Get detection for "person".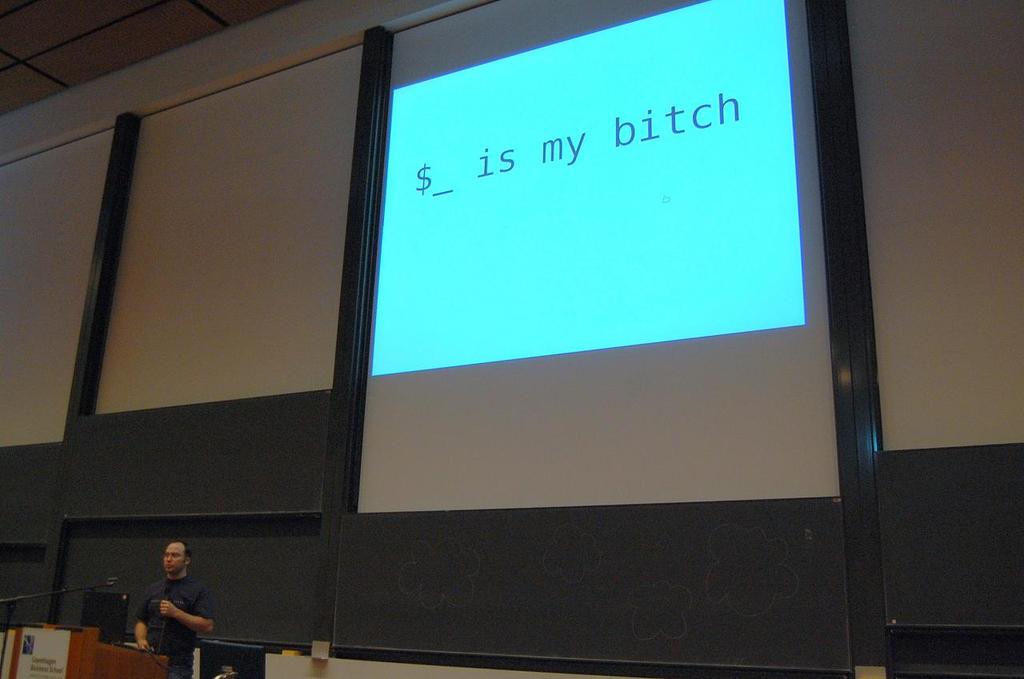
Detection: <bbox>128, 537, 204, 666</bbox>.
